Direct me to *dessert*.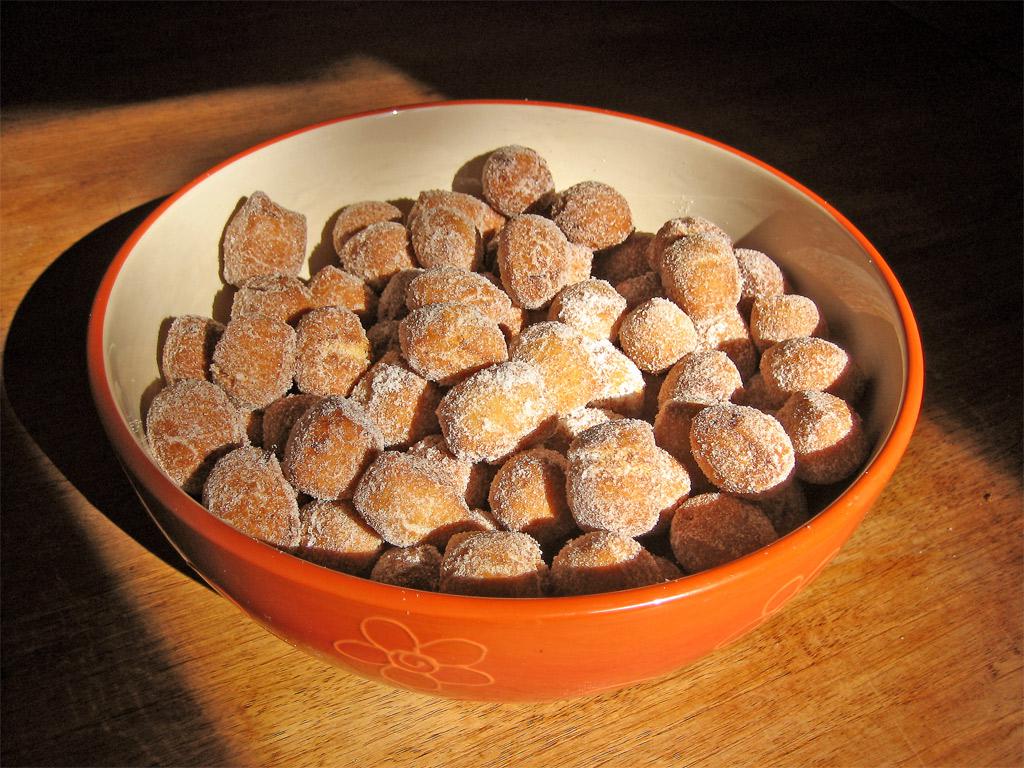
Direction: 659, 215, 713, 260.
